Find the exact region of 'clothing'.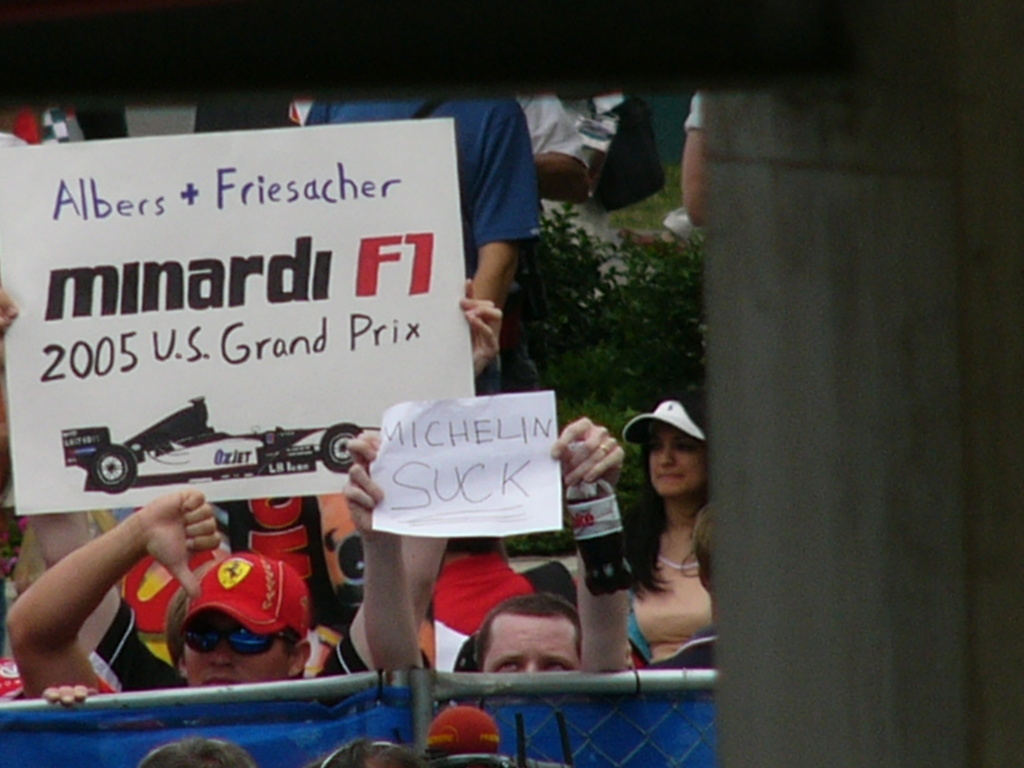
Exact region: (left=621, top=560, right=719, bottom=675).
